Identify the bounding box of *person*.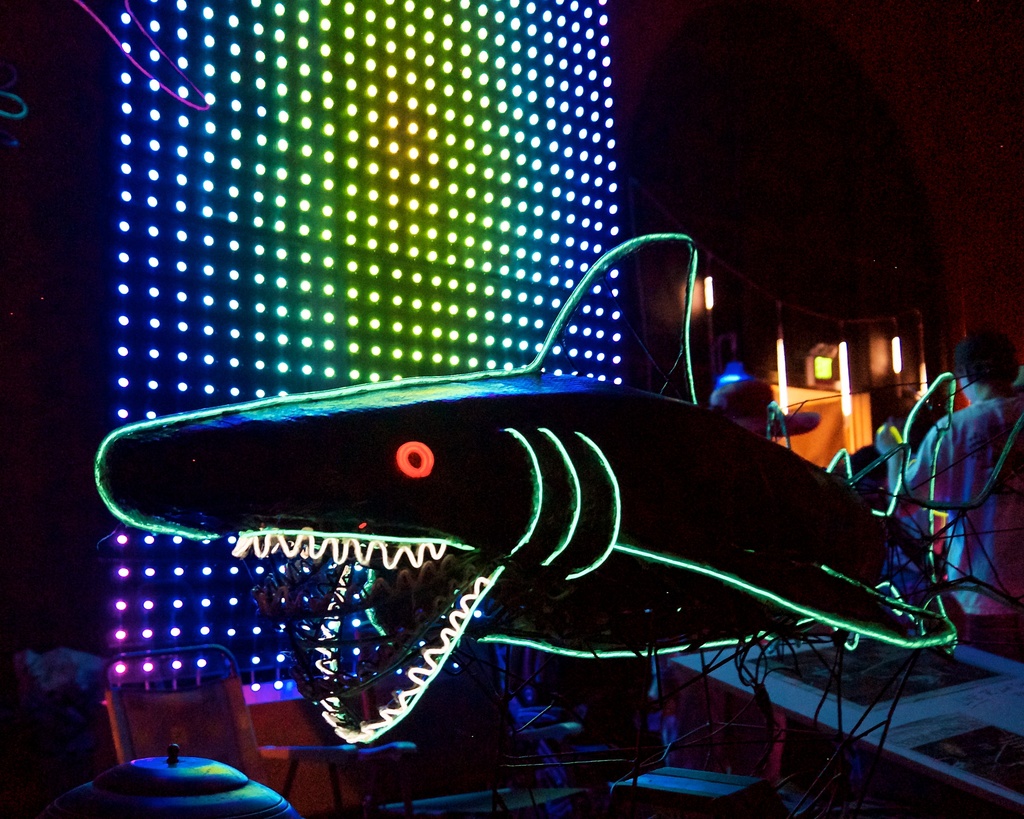
{"x1": 869, "y1": 321, "x2": 1023, "y2": 662}.
